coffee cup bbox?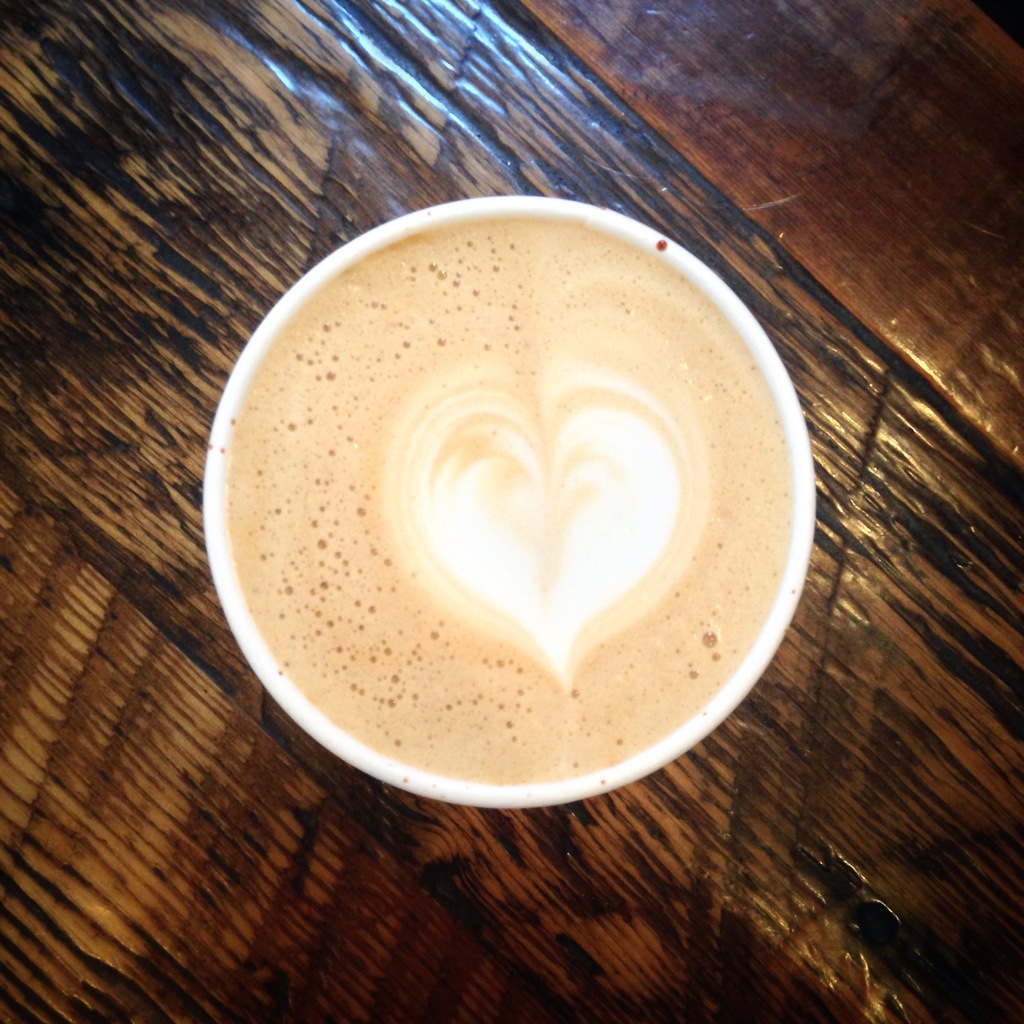
<region>200, 189, 816, 805</region>
